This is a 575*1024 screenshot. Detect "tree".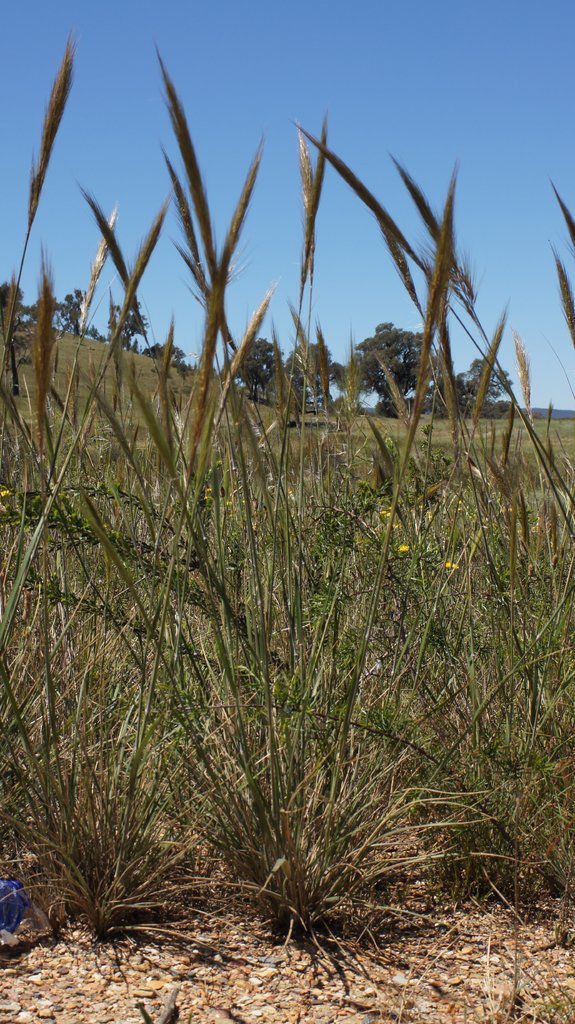
[x1=108, y1=302, x2=145, y2=356].
